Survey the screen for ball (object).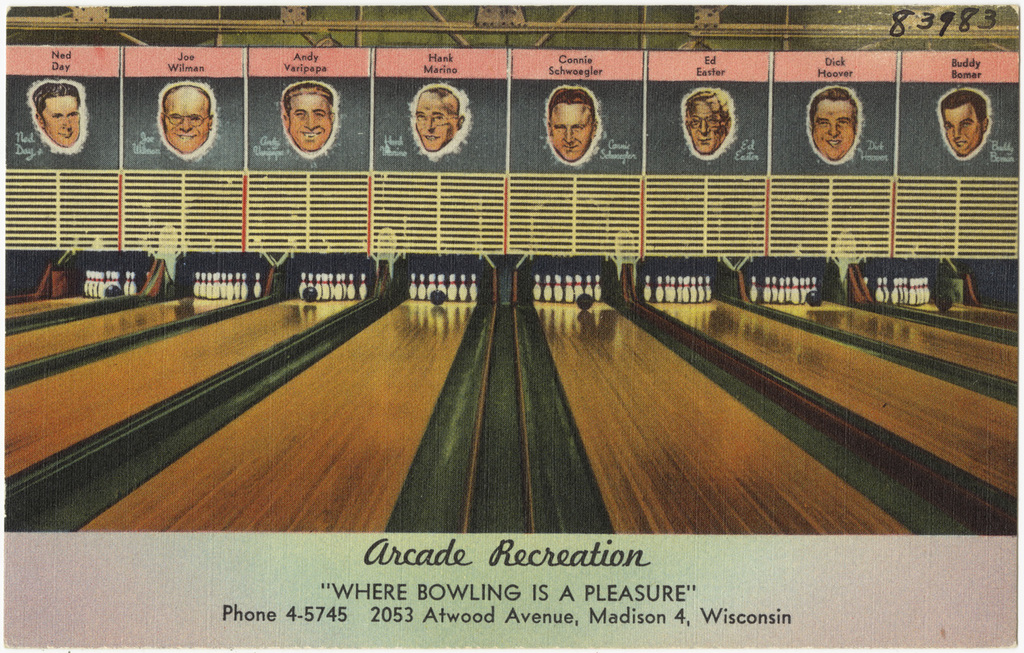
Survey found: 303:290:316:301.
